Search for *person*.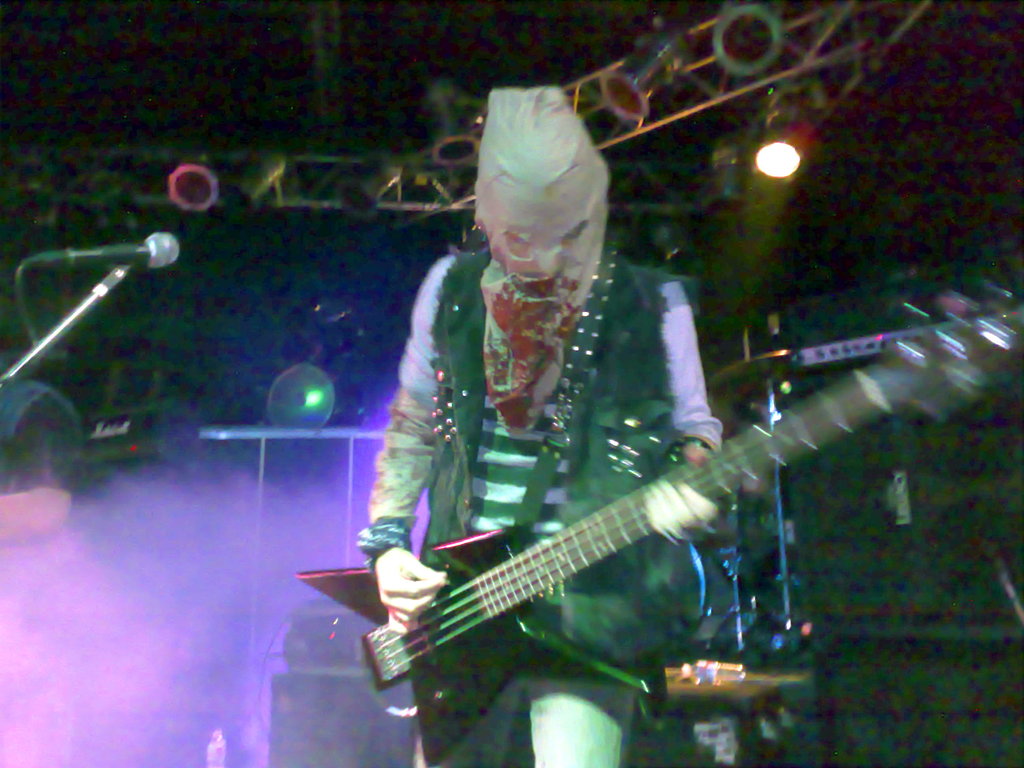
Found at (371, 75, 755, 744).
